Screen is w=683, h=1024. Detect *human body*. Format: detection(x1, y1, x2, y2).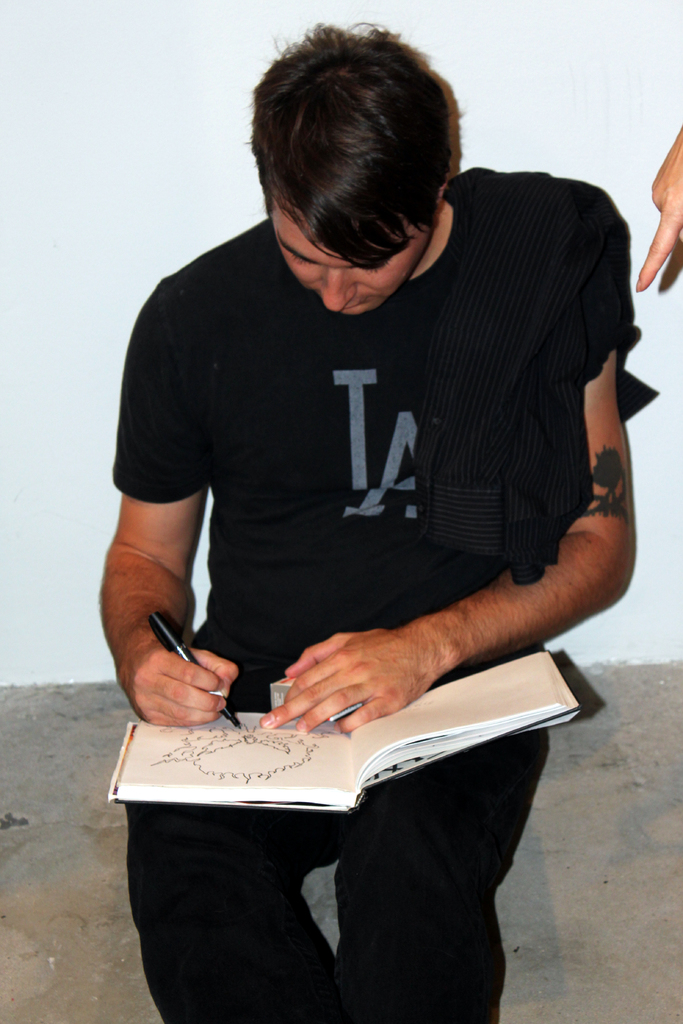
detection(100, 28, 637, 1023).
